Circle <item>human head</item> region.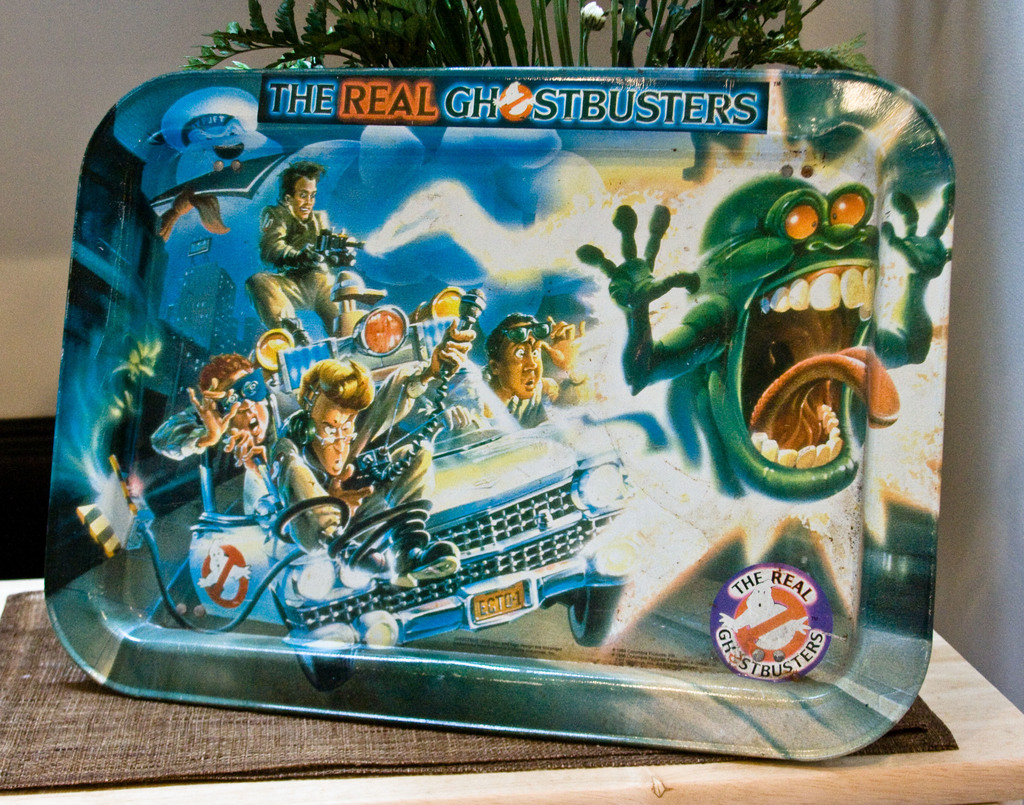
Region: region(296, 362, 374, 477).
